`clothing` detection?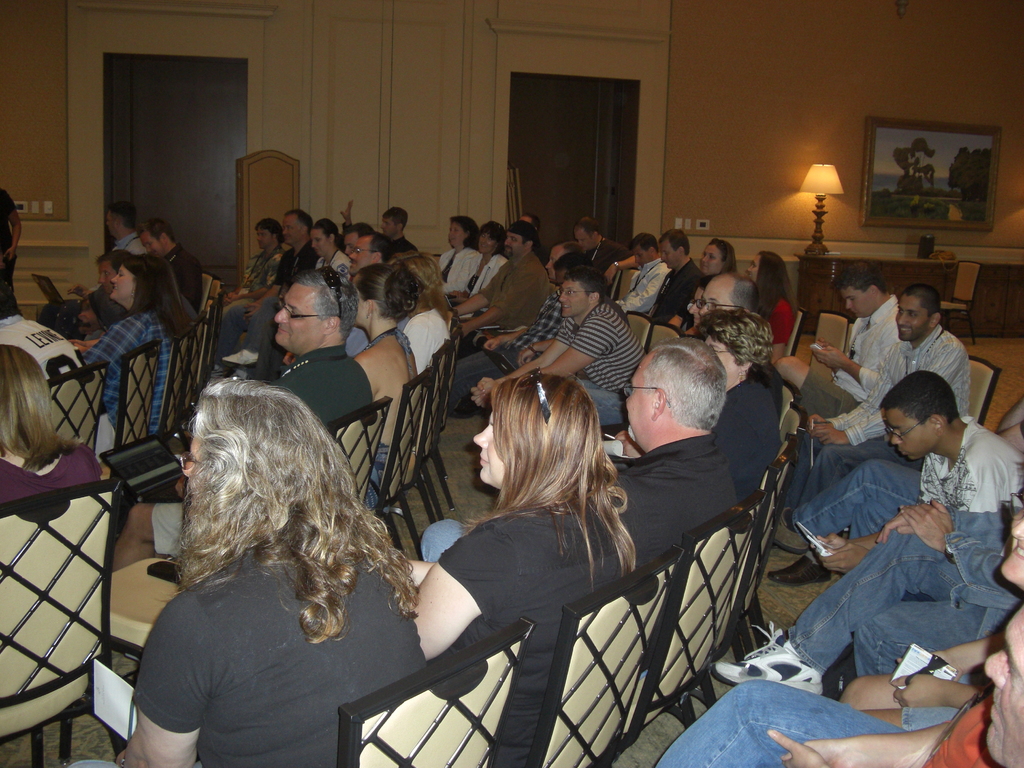
select_region(135, 552, 429, 767)
